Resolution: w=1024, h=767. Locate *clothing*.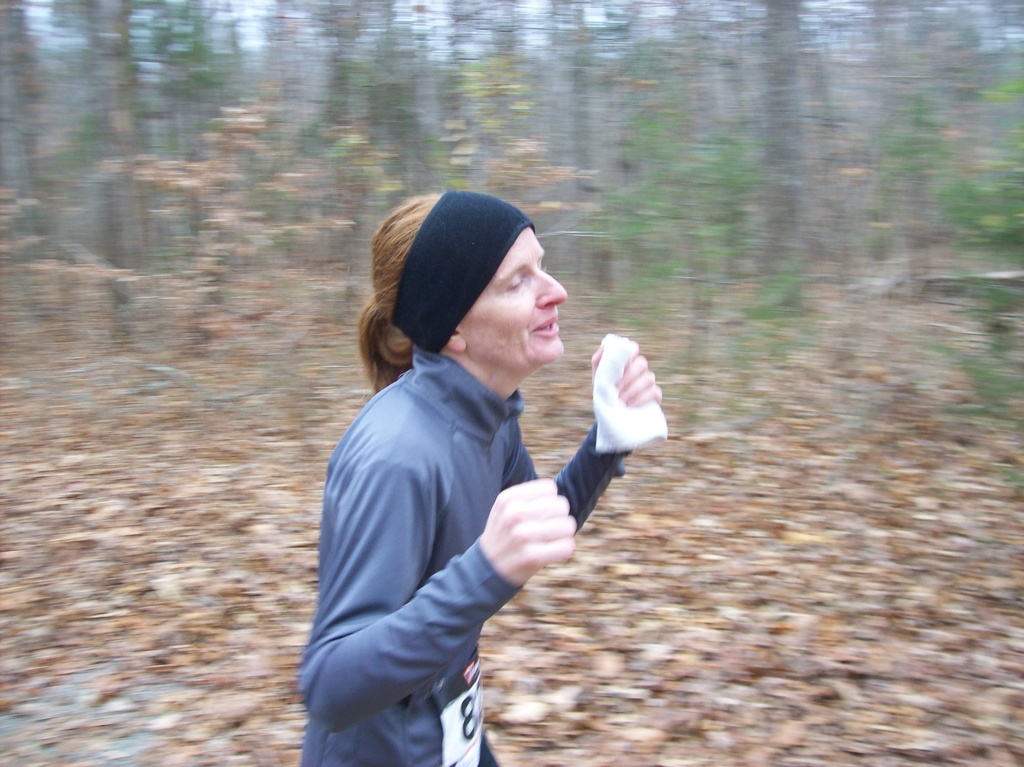
300/277/638/731.
